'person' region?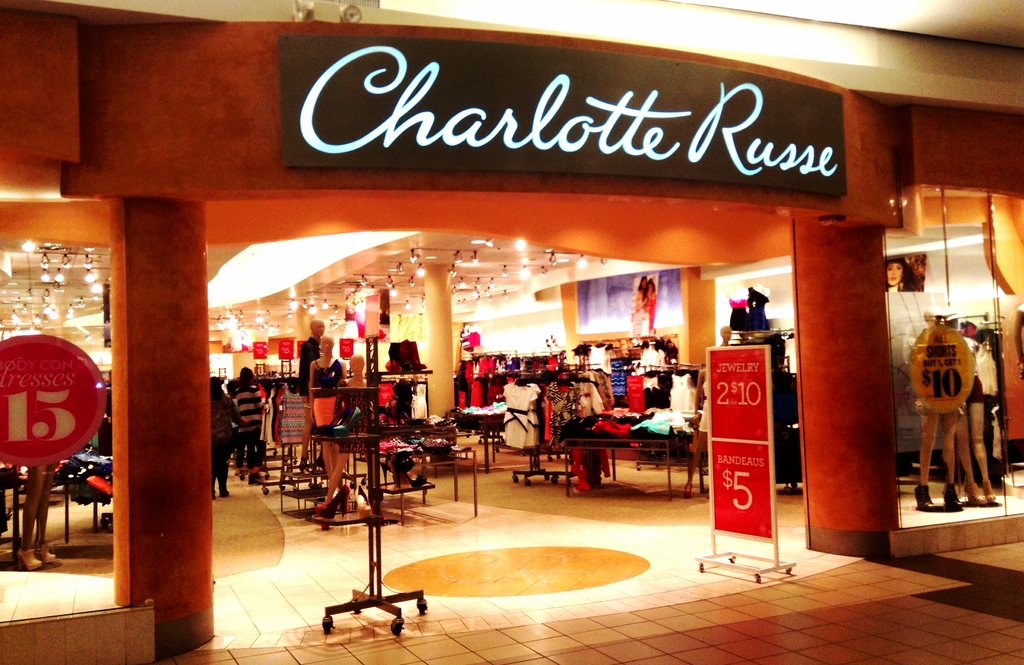
BBox(211, 376, 248, 497)
